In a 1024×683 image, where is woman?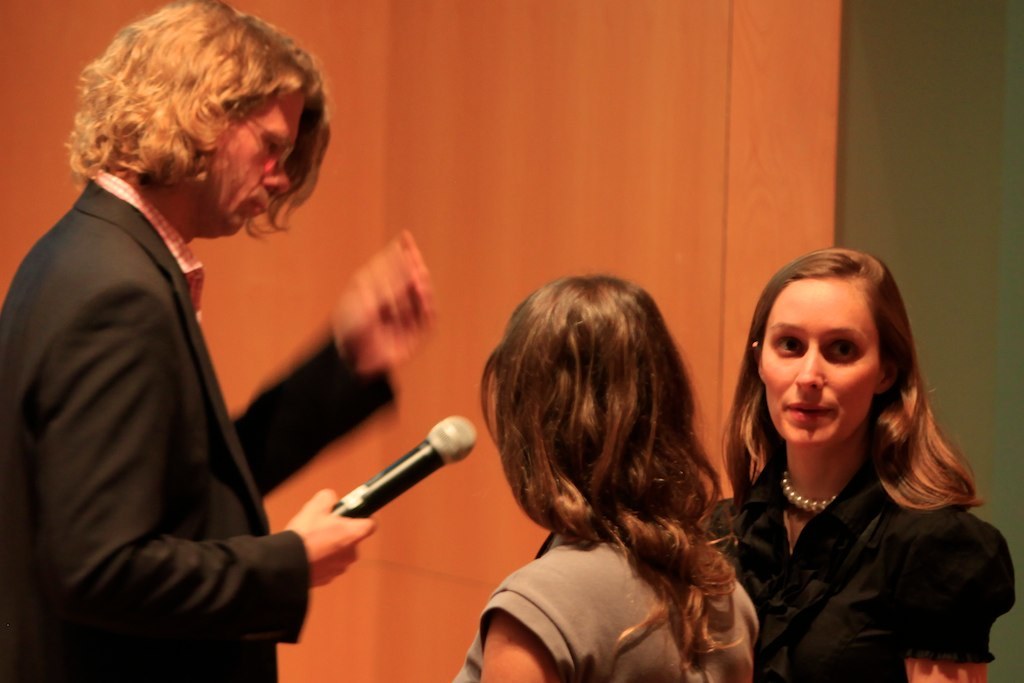
BBox(448, 273, 762, 682).
